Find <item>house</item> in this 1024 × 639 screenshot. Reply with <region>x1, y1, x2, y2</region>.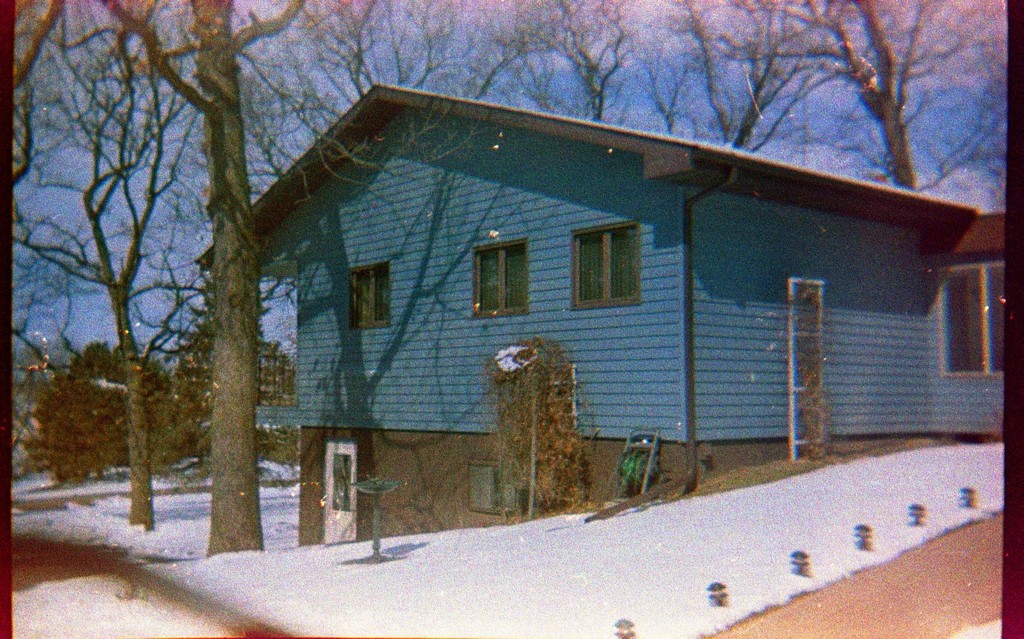
<region>171, 67, 987, 521</region>.
